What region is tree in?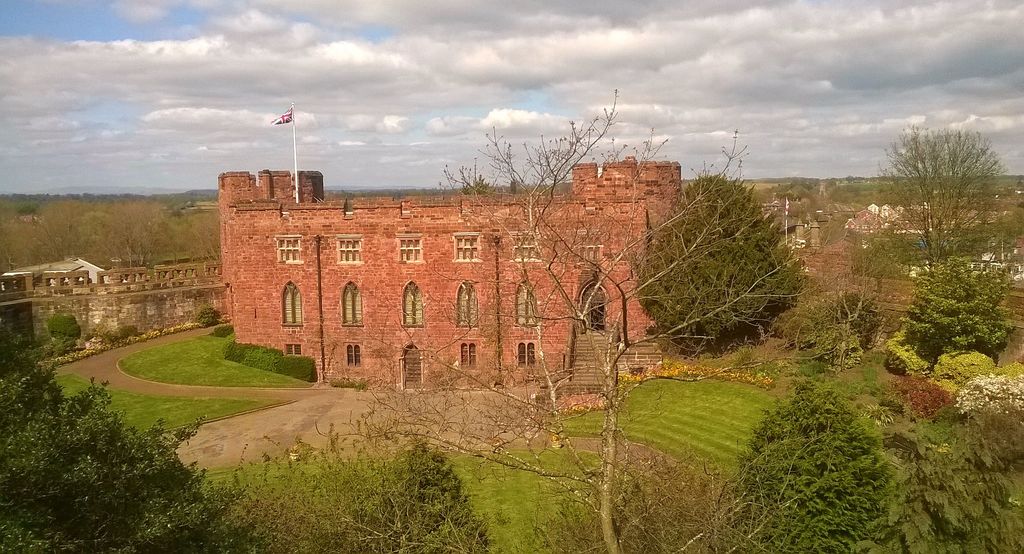
select_region(861, 99, 1007, 387).
